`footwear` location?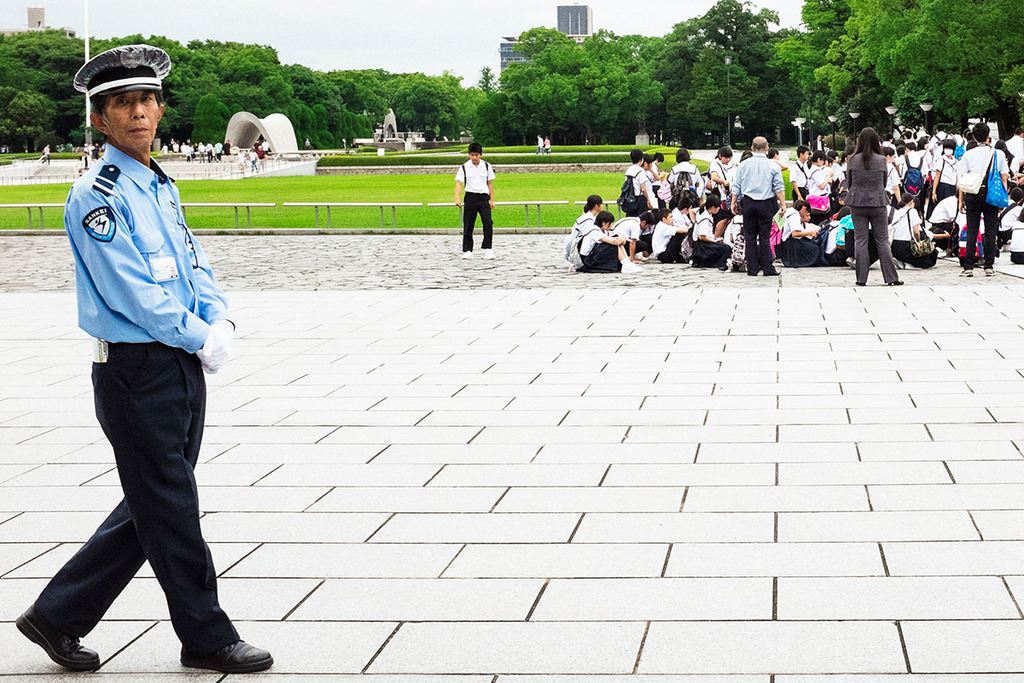
x1=986, y1=267, x2=994, y2=275
